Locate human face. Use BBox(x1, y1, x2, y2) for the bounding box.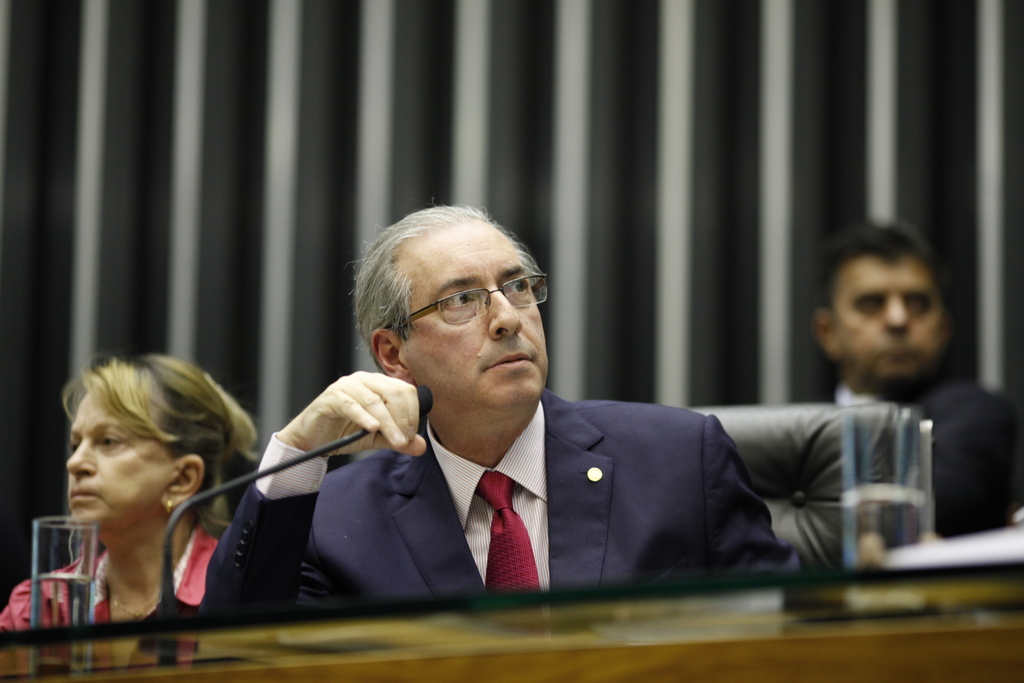
BBox(401, 225, 550, 414).
